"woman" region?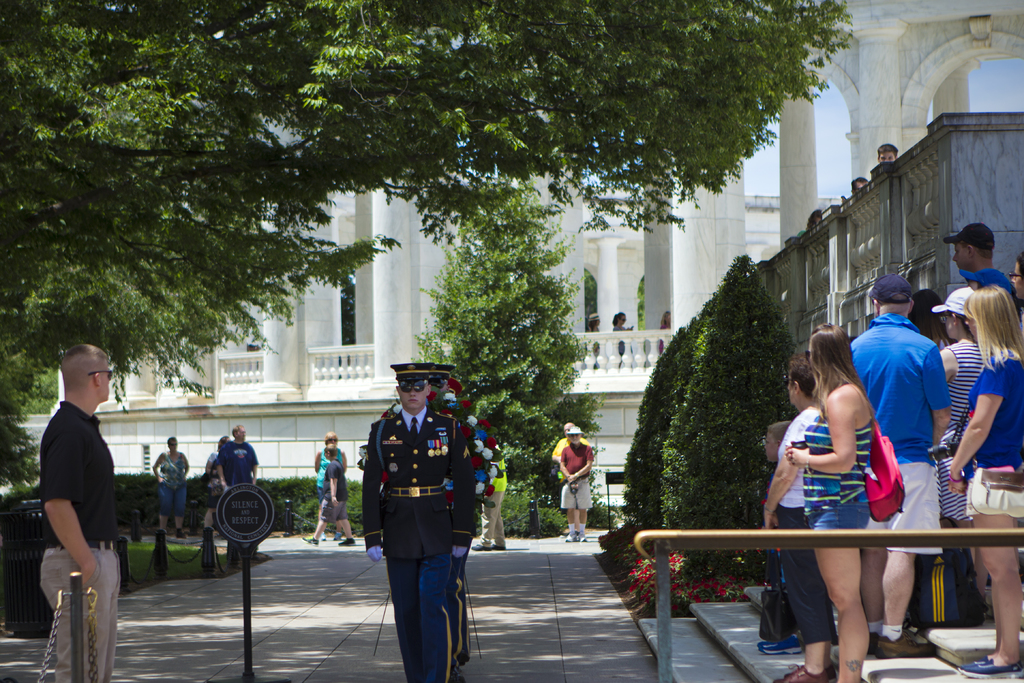
box(311, 432, 351, 490)
